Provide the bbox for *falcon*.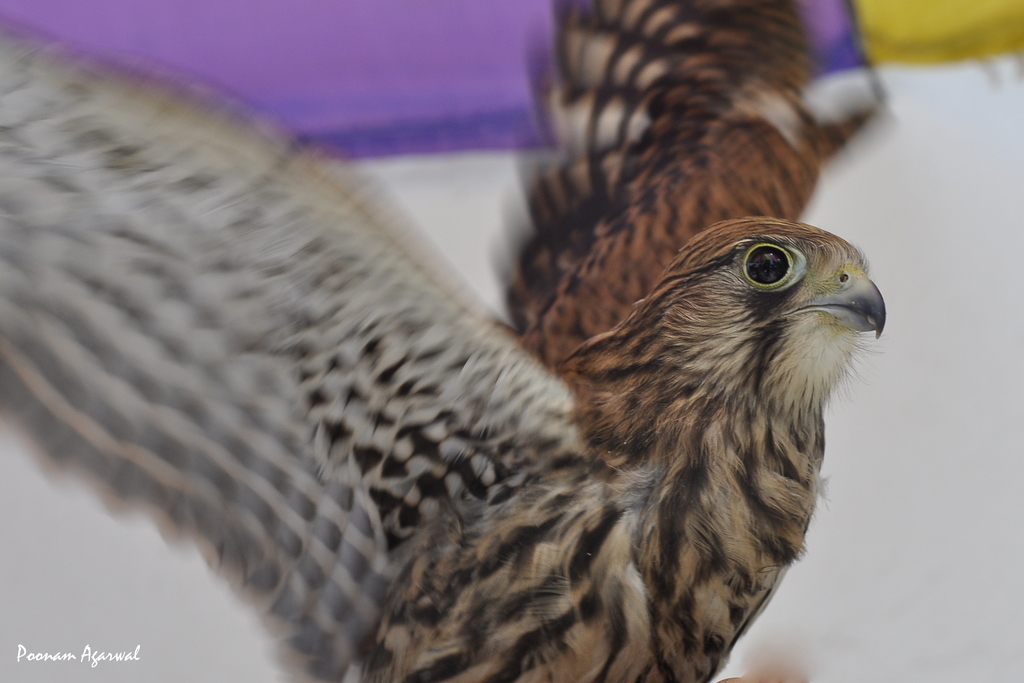
<box>0,0,895,682</box>.
